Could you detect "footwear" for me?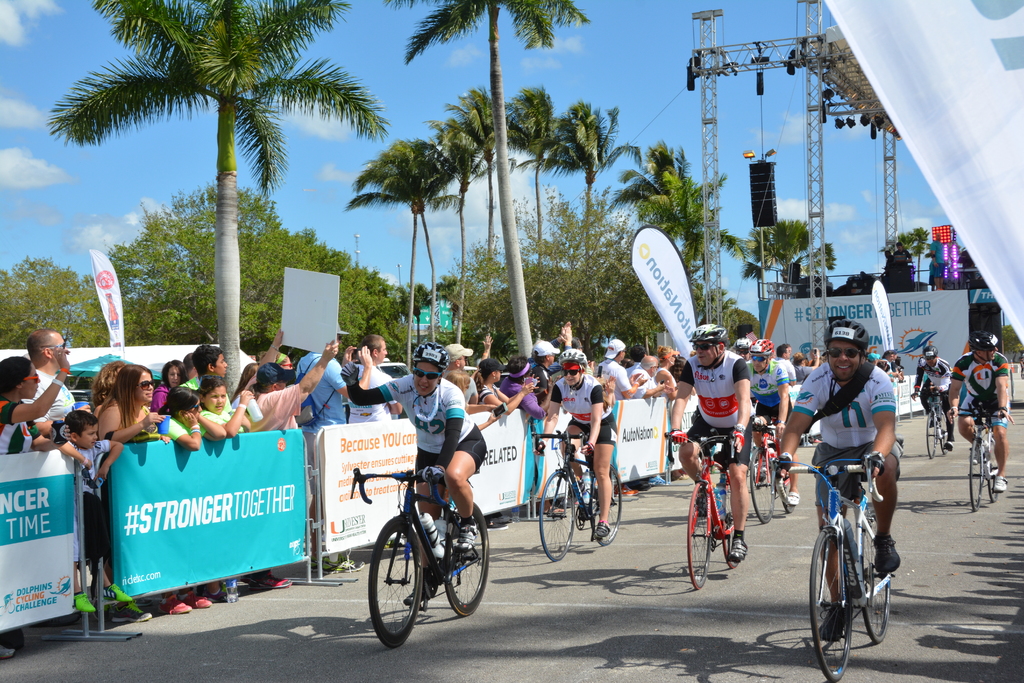
Detection result: <box>118,600,152,623</box>.
